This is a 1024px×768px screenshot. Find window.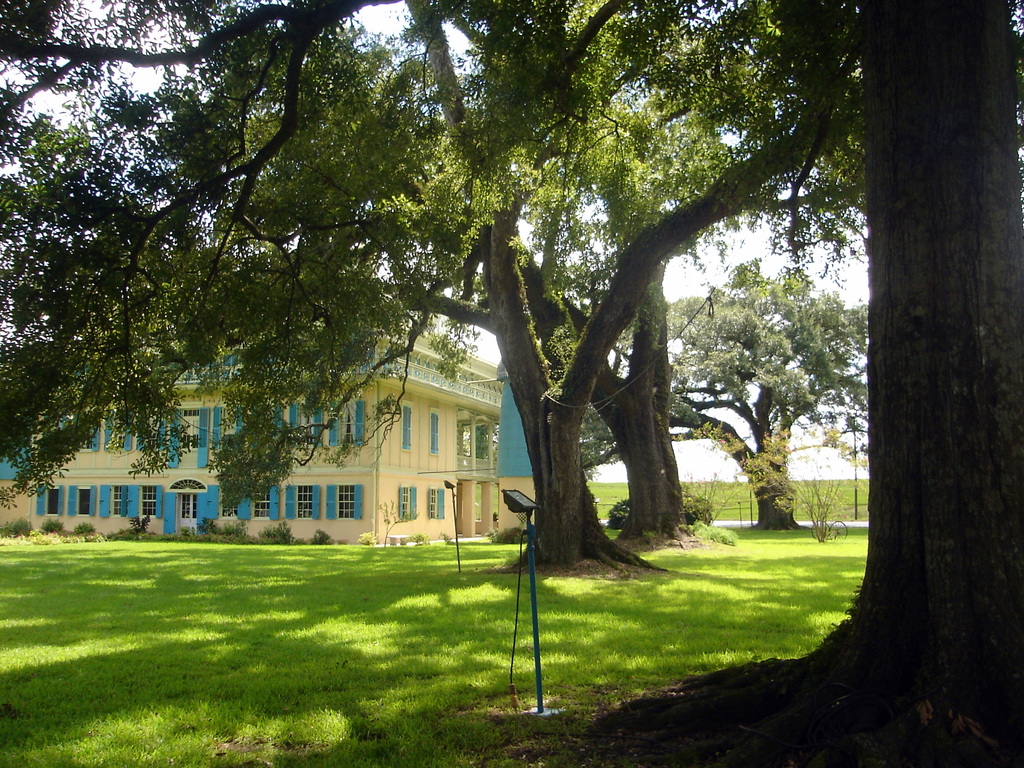
Bounding box: select_region(78, 429, 100, 455).
